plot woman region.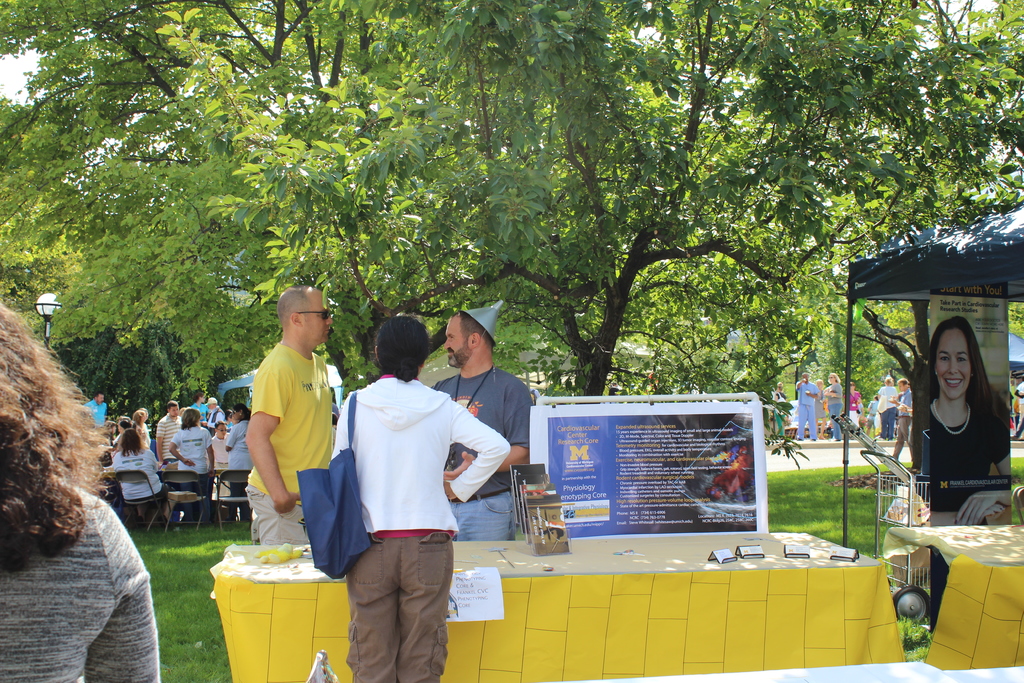
Plotted at 0 304 156 682.
